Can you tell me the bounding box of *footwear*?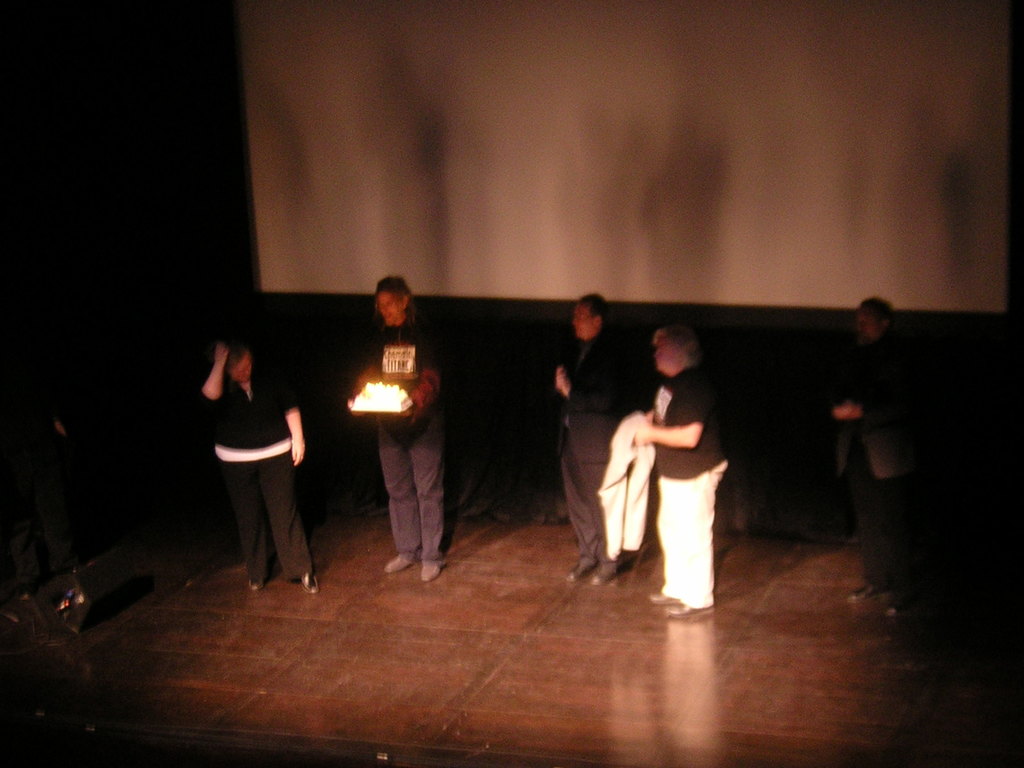
x1=385, y1=554, x2=410, y2=575.
